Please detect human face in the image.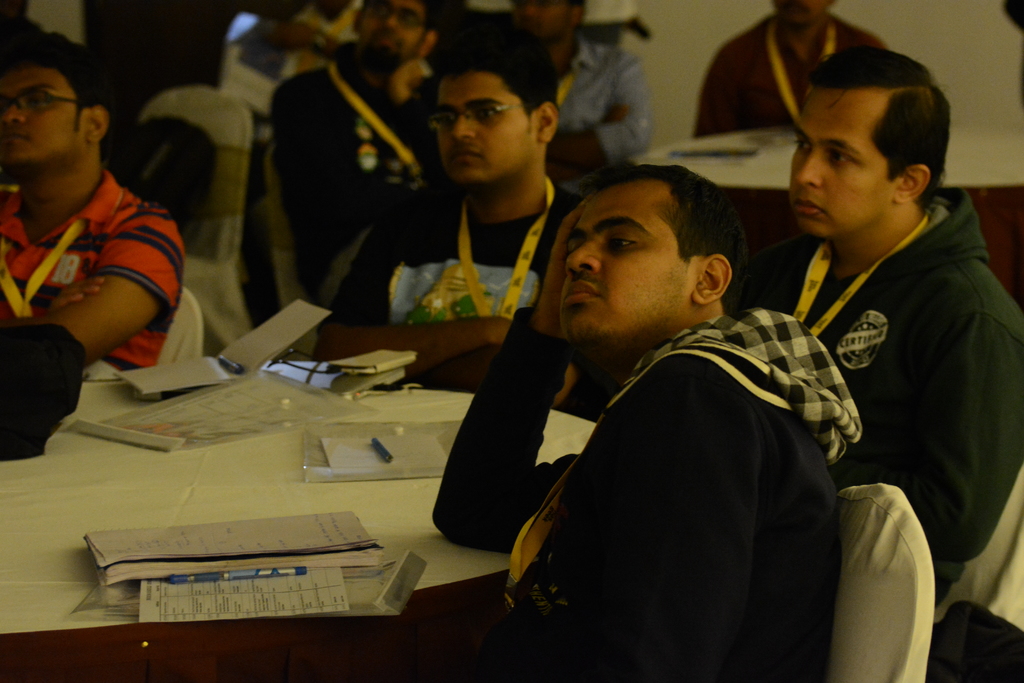
l=511, t=0, r=575, b=37.
